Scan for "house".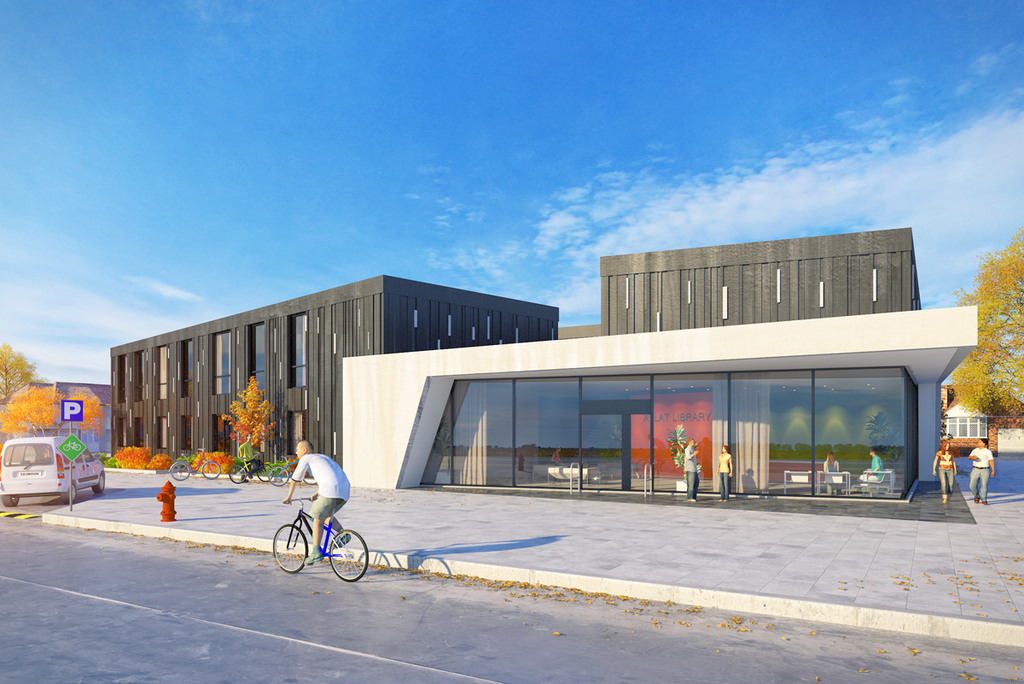
Scan result: region(0, 386, 121, 466).
